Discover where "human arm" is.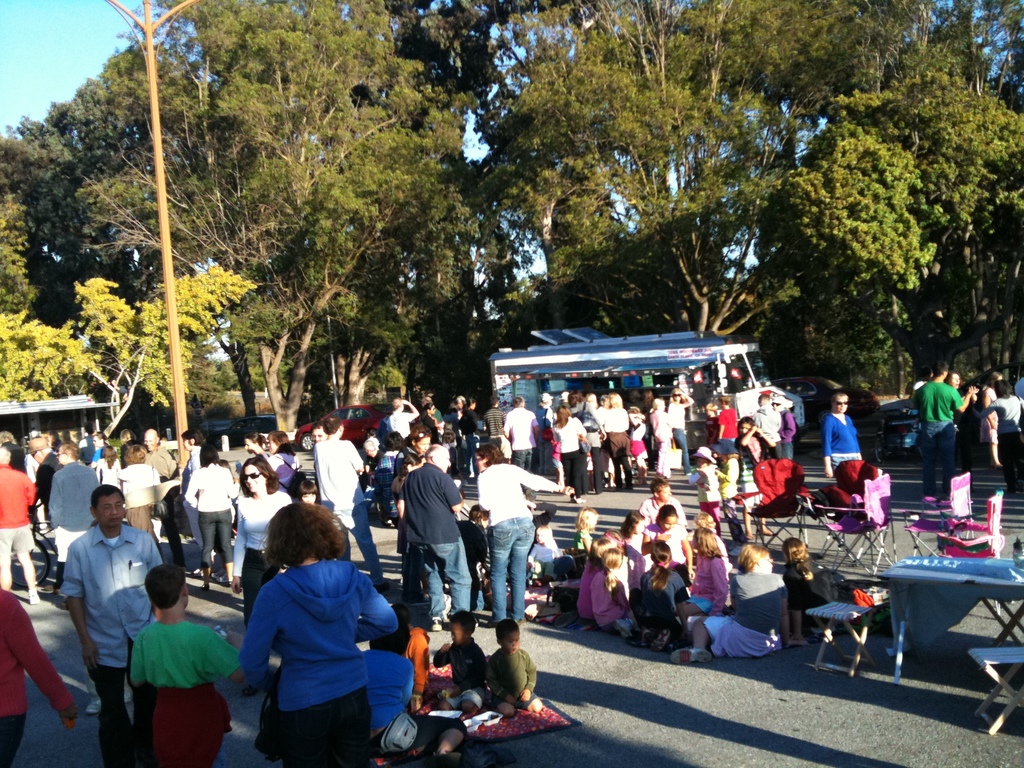
Discovered at (left=0, top=584, right=77, bottom=732).
